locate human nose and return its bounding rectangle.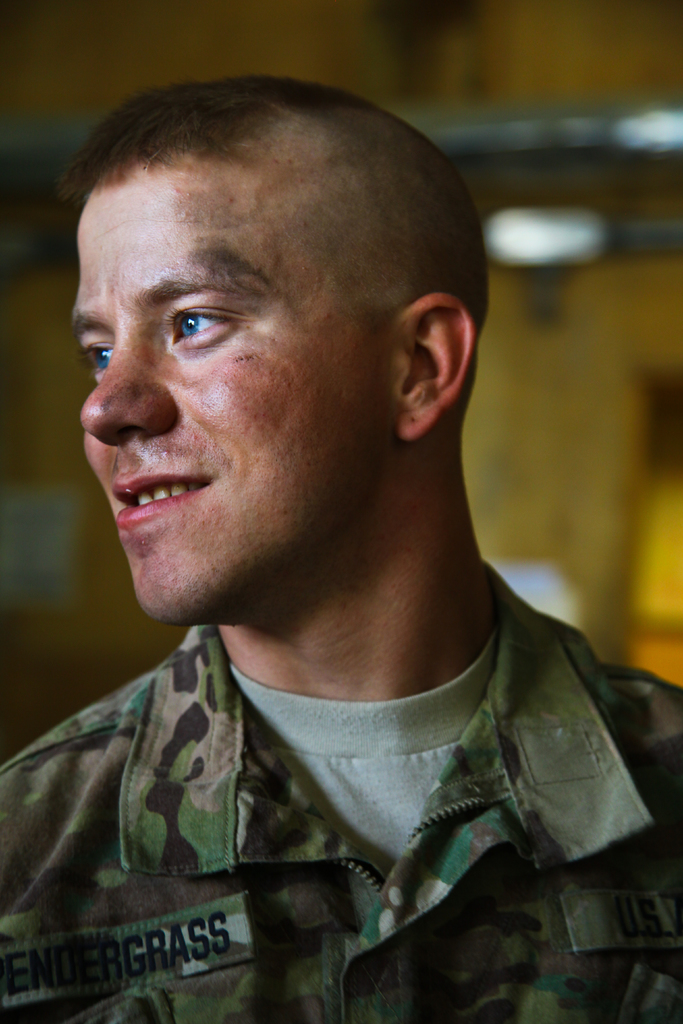
(76,319,182,447).
